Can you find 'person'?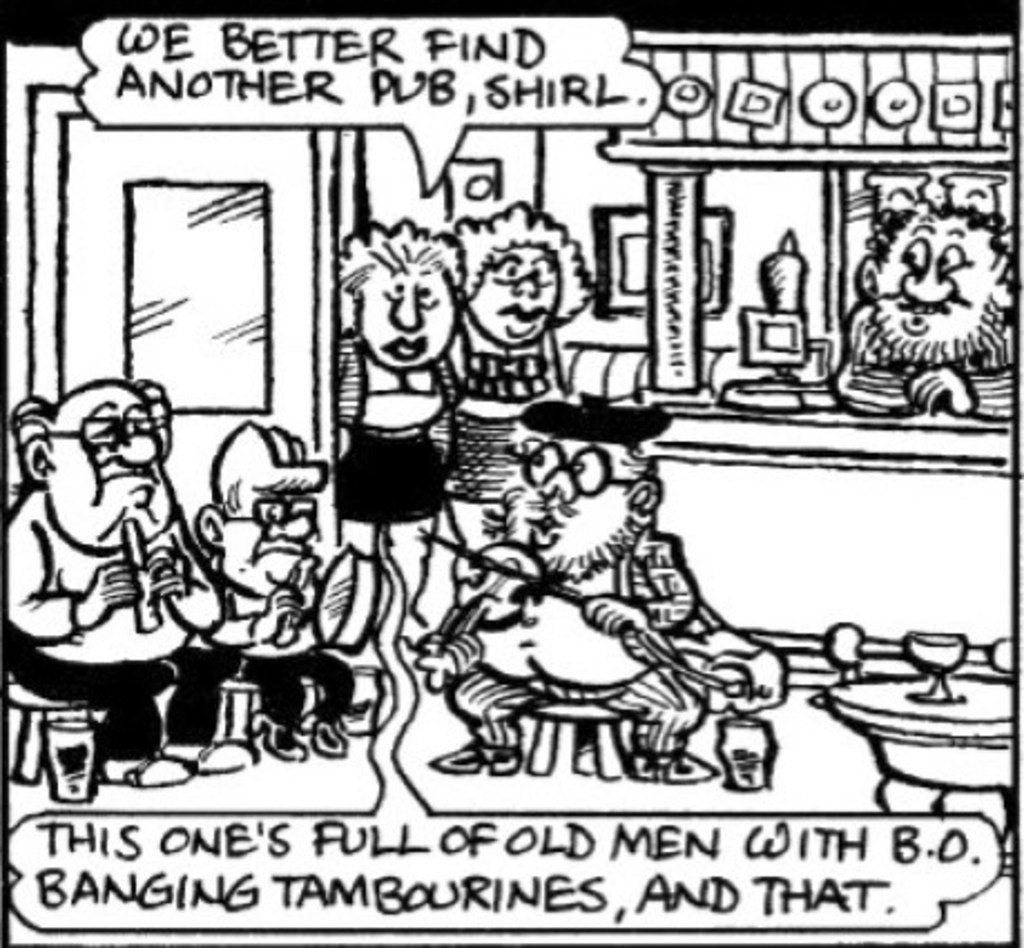
Yes, bounding box: x1=821, y1=196, x2=1017, y2=424.
